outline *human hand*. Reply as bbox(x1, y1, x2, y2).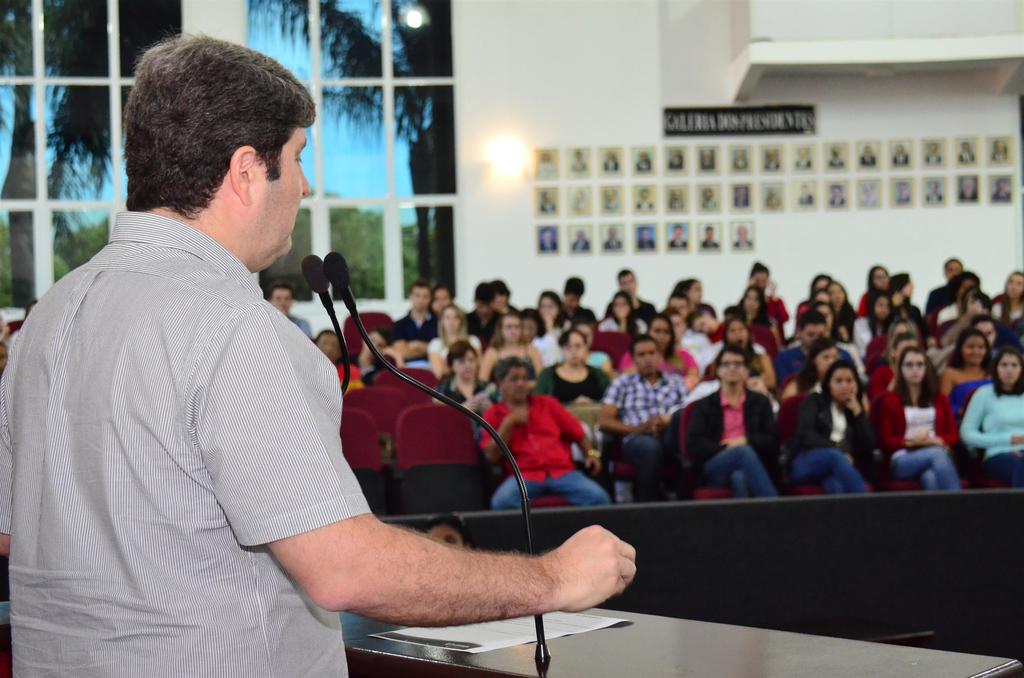
bbox(585, 455, 602, 476).
